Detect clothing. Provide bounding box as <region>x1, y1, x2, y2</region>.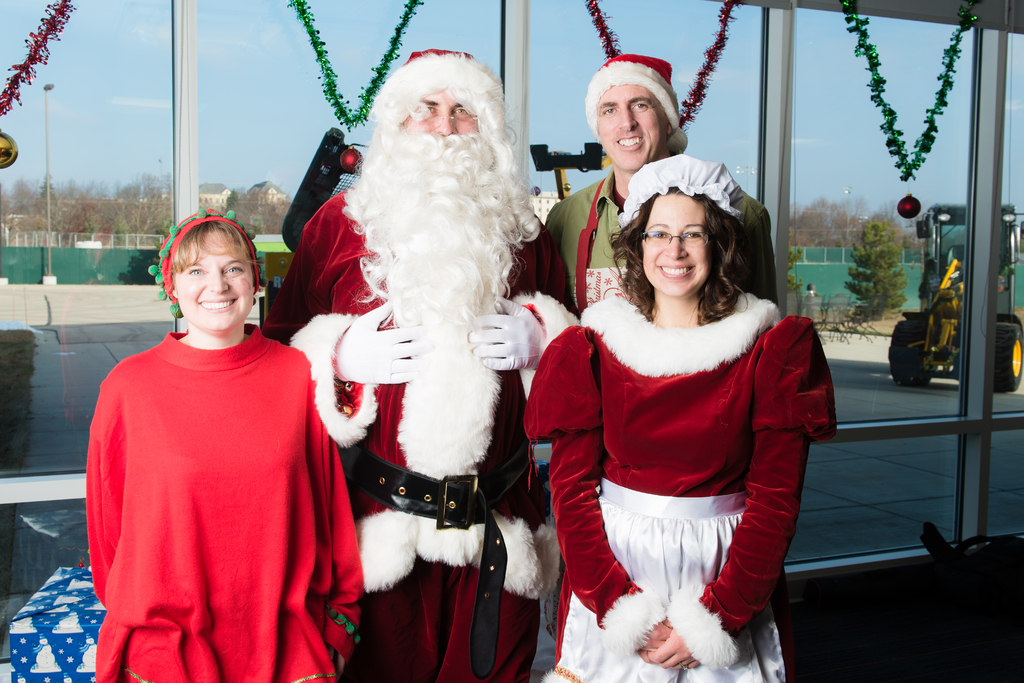
<region>87, 331, 371, 682</region>.
